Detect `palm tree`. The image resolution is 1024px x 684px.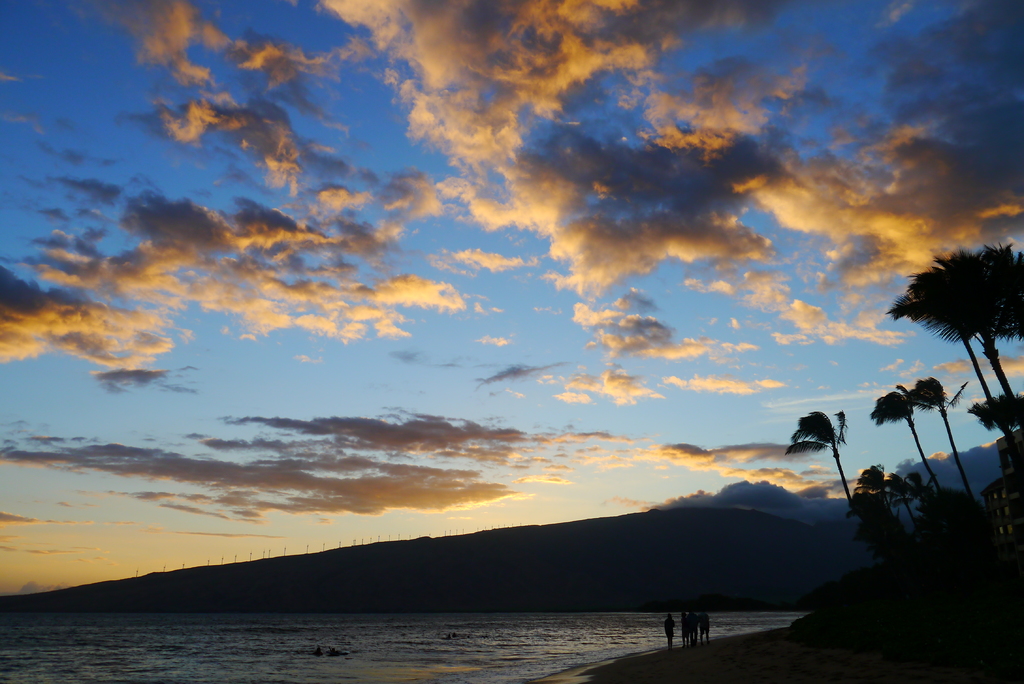
locate(920, 375, 986, 546).
